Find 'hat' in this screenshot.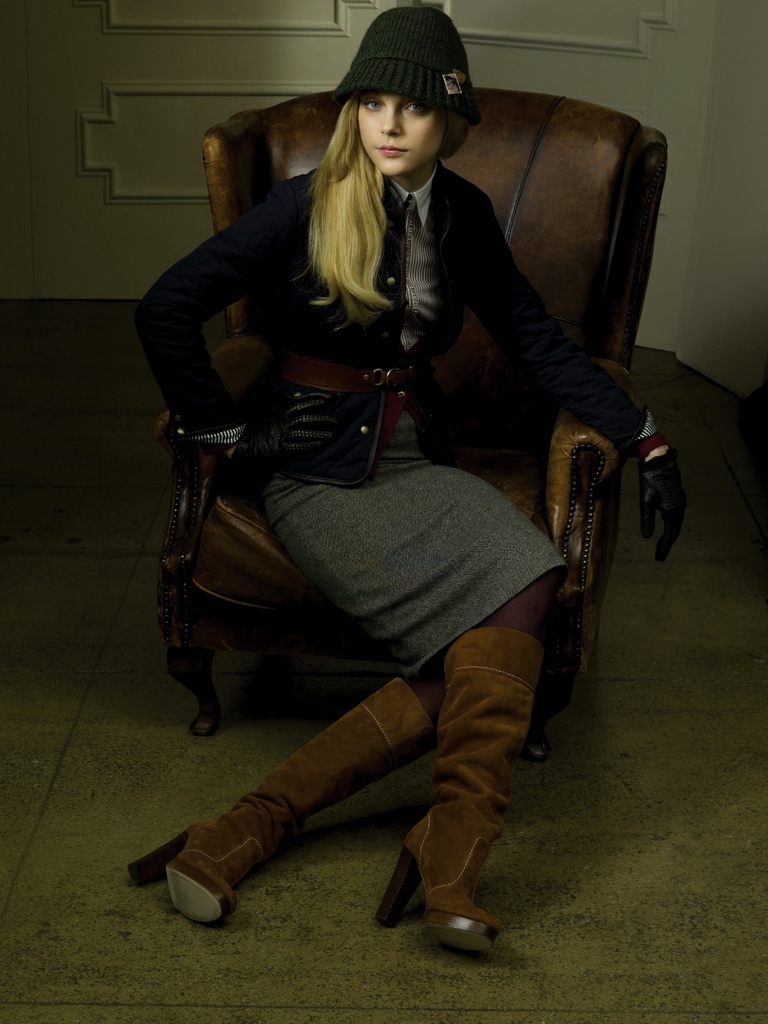
The bounding box for 'hat' is region(336, 8, 479, 117).
